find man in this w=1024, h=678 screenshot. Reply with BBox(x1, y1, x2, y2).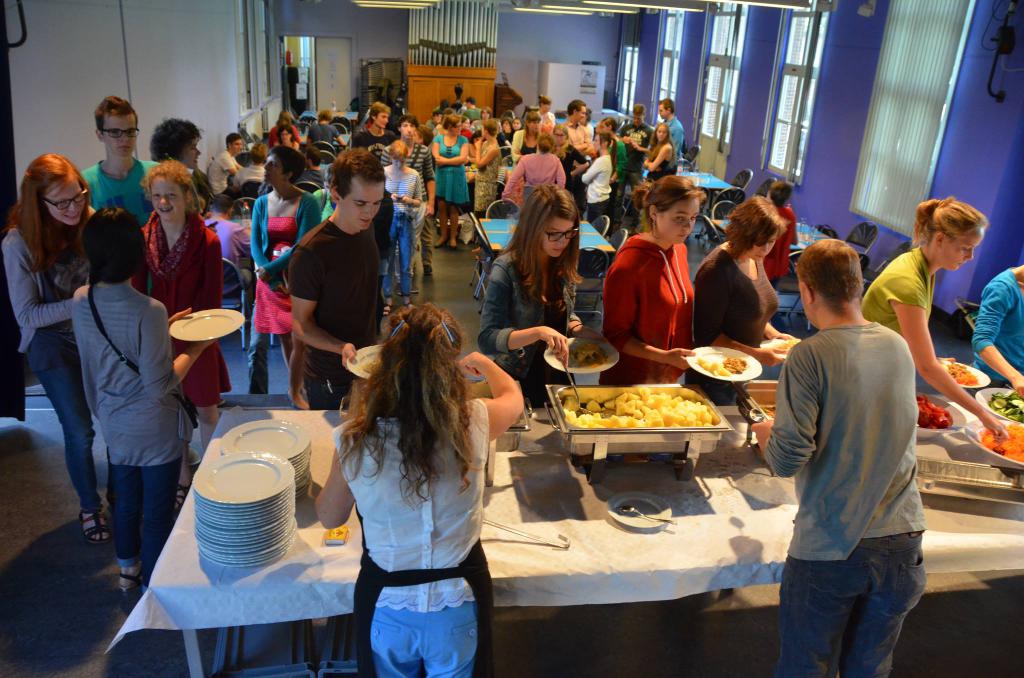
BBox(616, 102, 665, 230).
